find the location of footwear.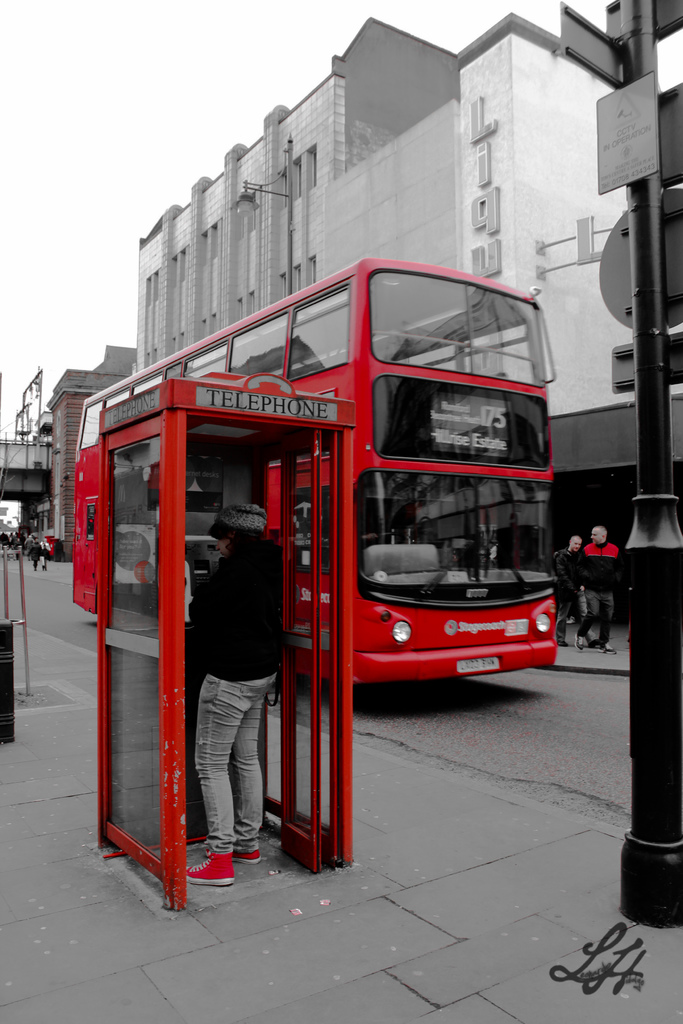
Location: 181/852/236/888.
